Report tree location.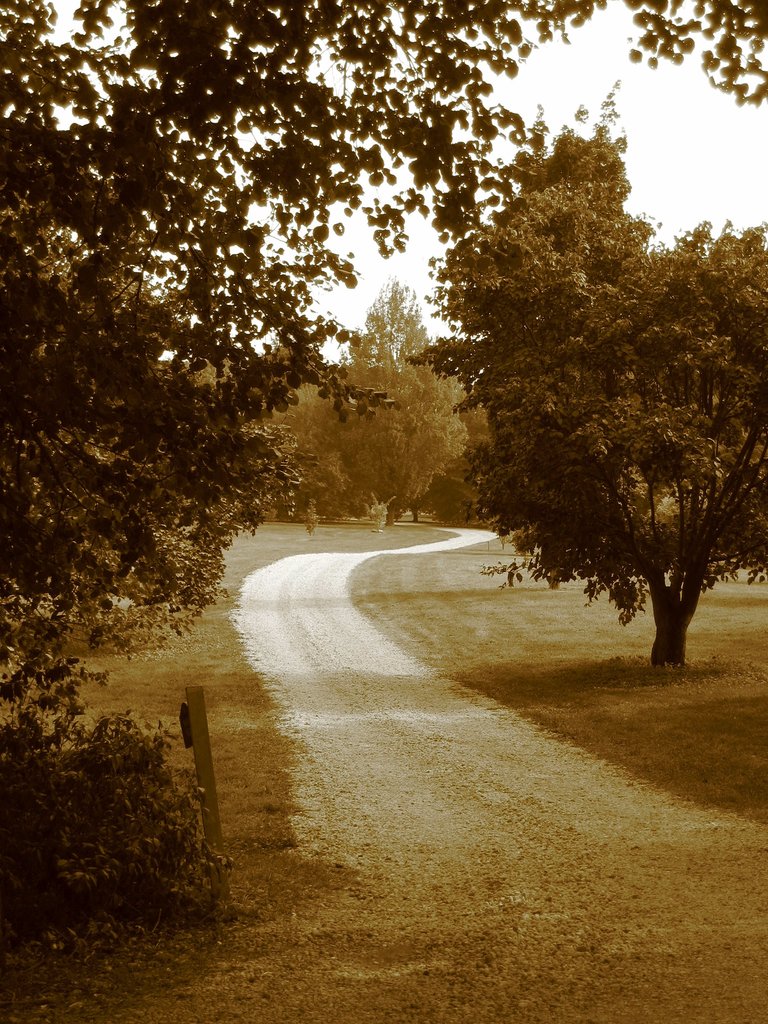
Report: <box>243,351,342,536</box>.
